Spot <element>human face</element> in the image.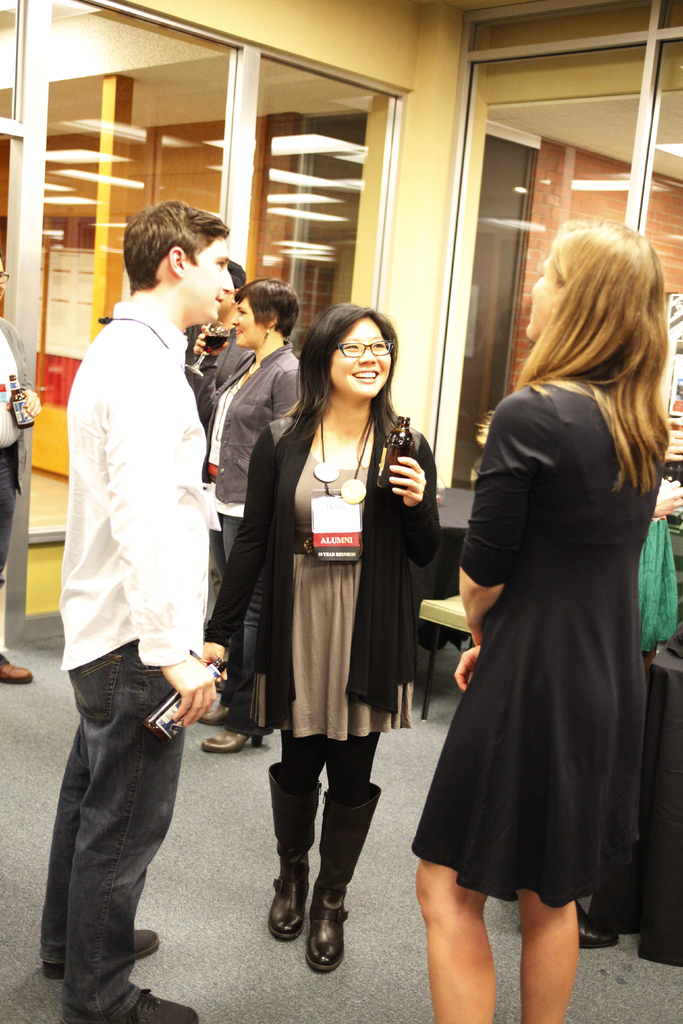
<element>human face</element> found at 232/302/262/349.
